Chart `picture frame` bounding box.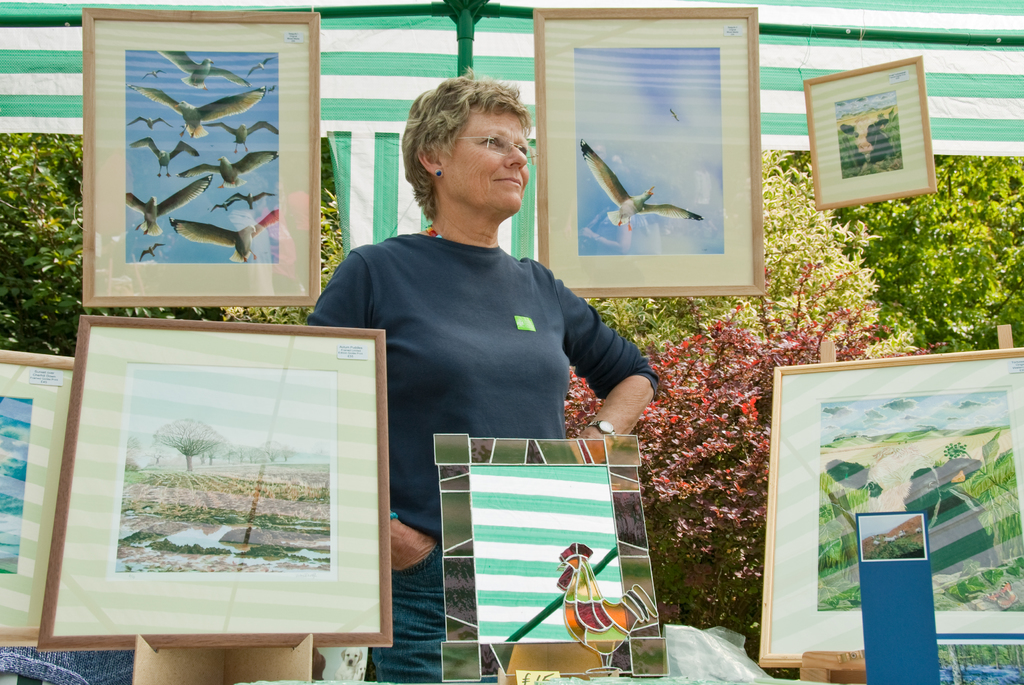
Charted: box=[0, 346, 102, 651].
